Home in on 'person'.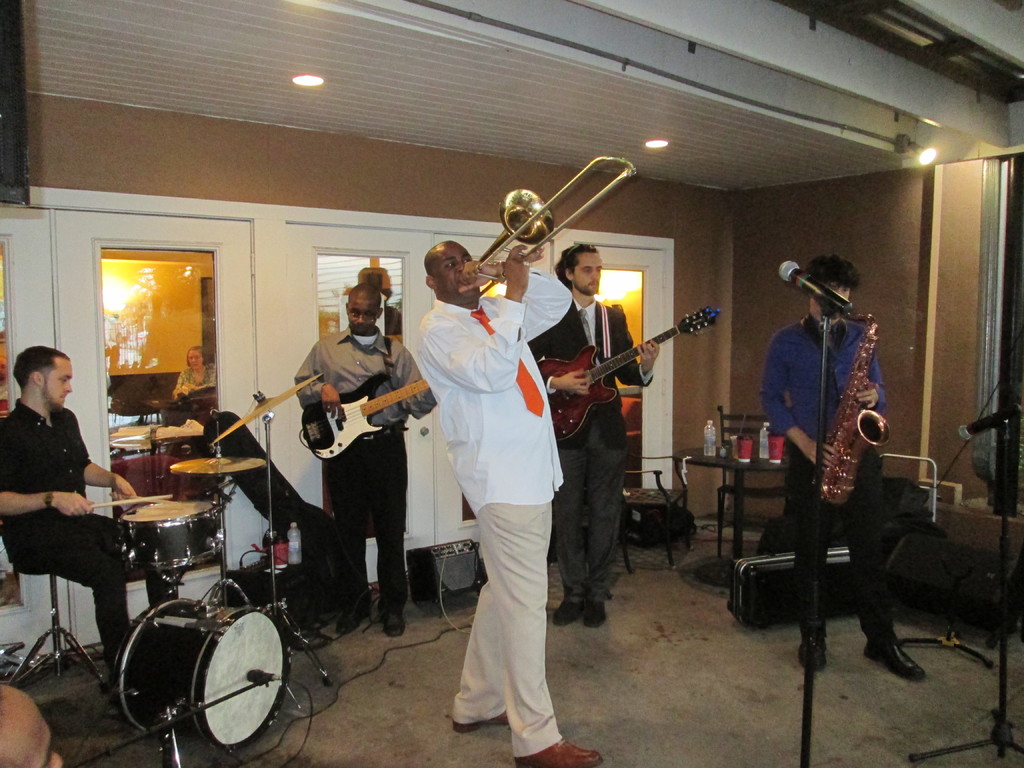
Homed in at l=294, t=278, r=435, b=637.
